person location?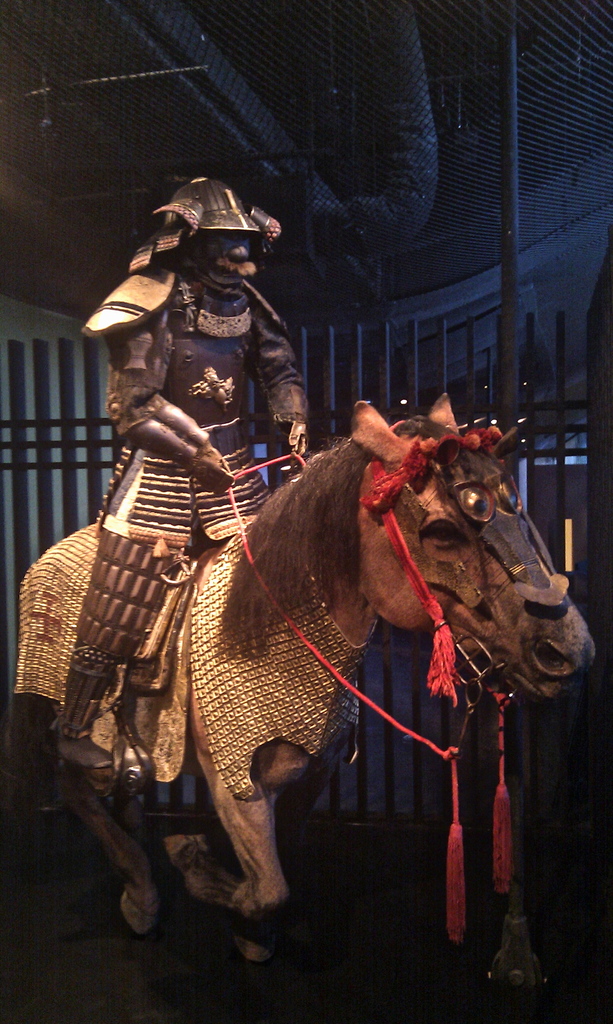
82,178,307,767
